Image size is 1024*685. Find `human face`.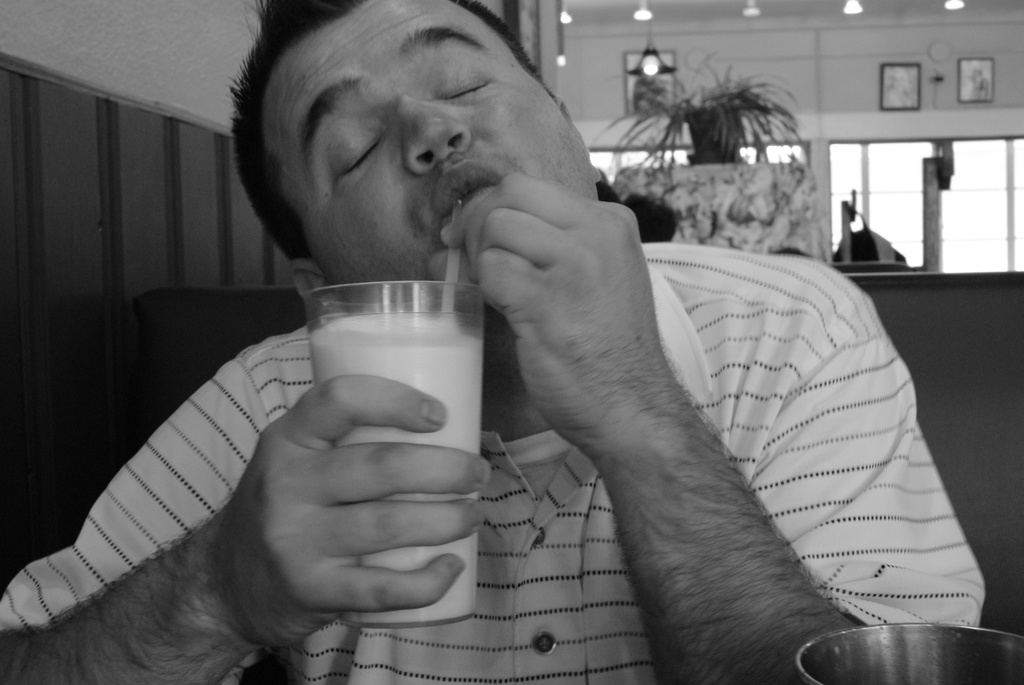
246:7:586:266.
